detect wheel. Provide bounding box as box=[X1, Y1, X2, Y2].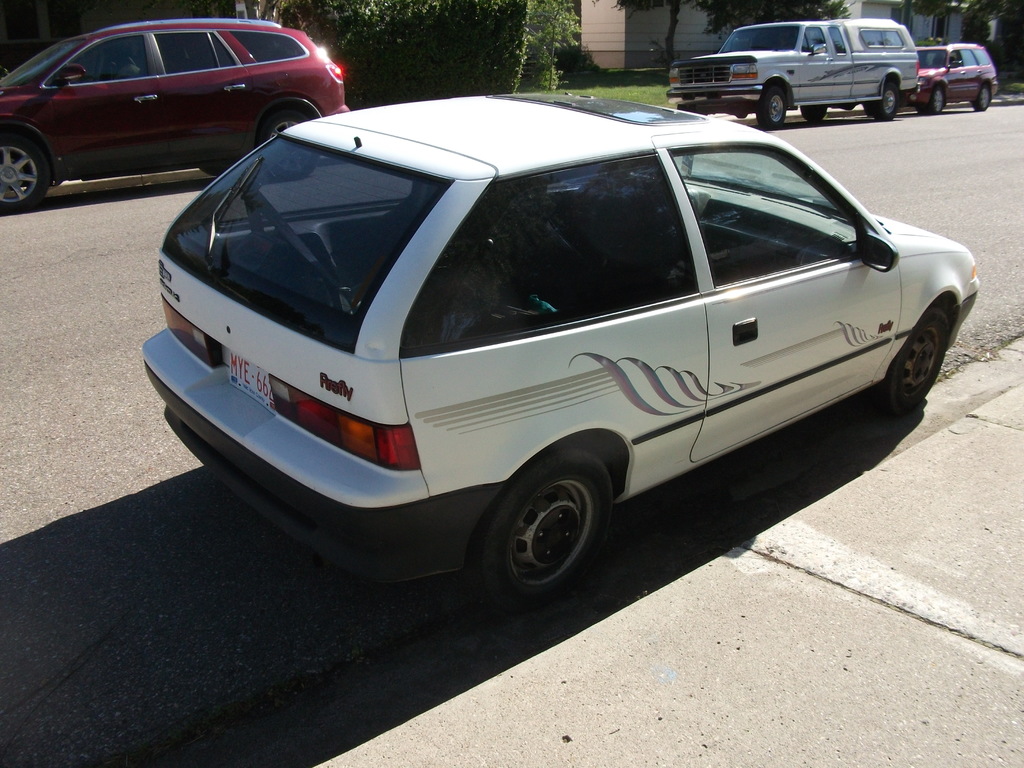
box=[890, 301, 957, 422].
